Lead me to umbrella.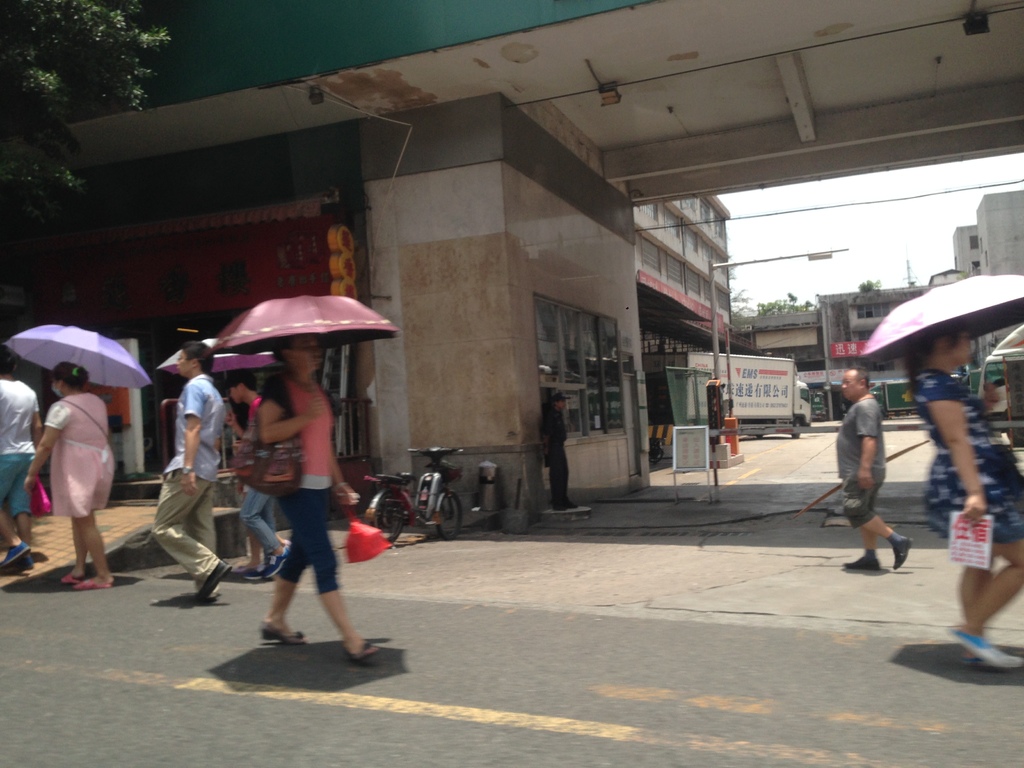
Lead to {"left": 864, "top": 274, "right": 1023, "bottom": 408}.
